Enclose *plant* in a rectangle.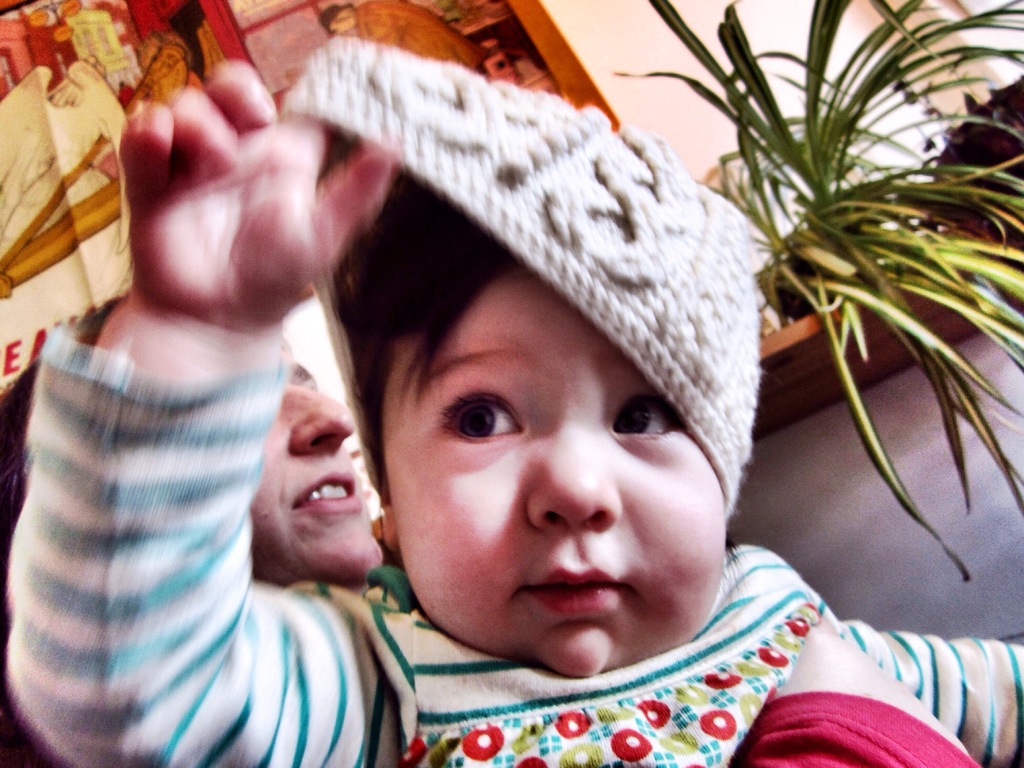
610/0/1023/581.
